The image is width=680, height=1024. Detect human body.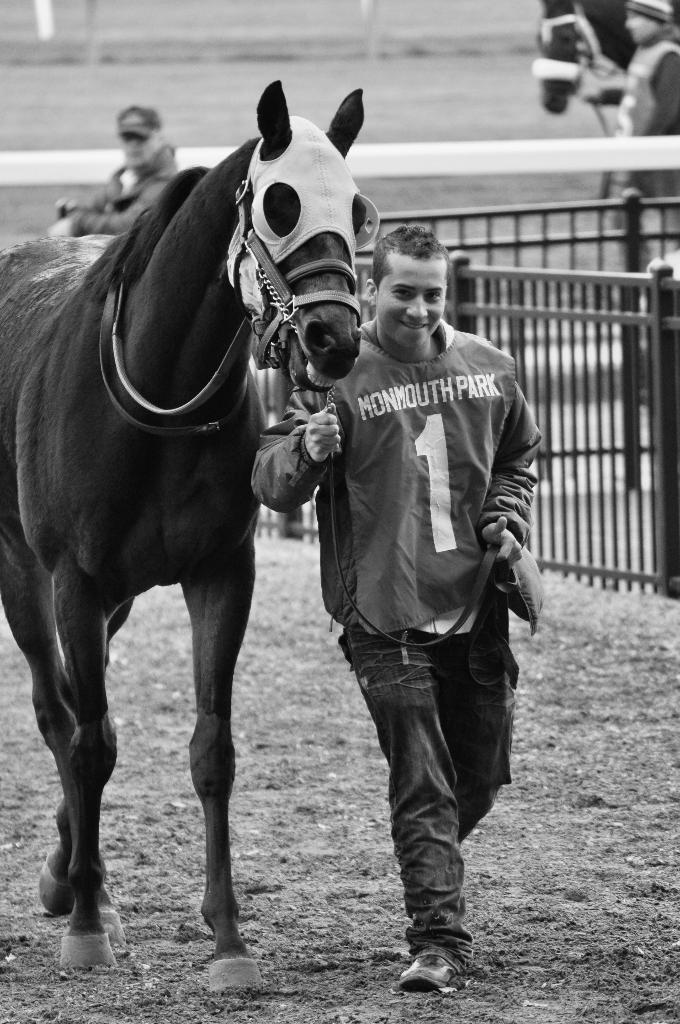
Detection: 594,0,679,188.
